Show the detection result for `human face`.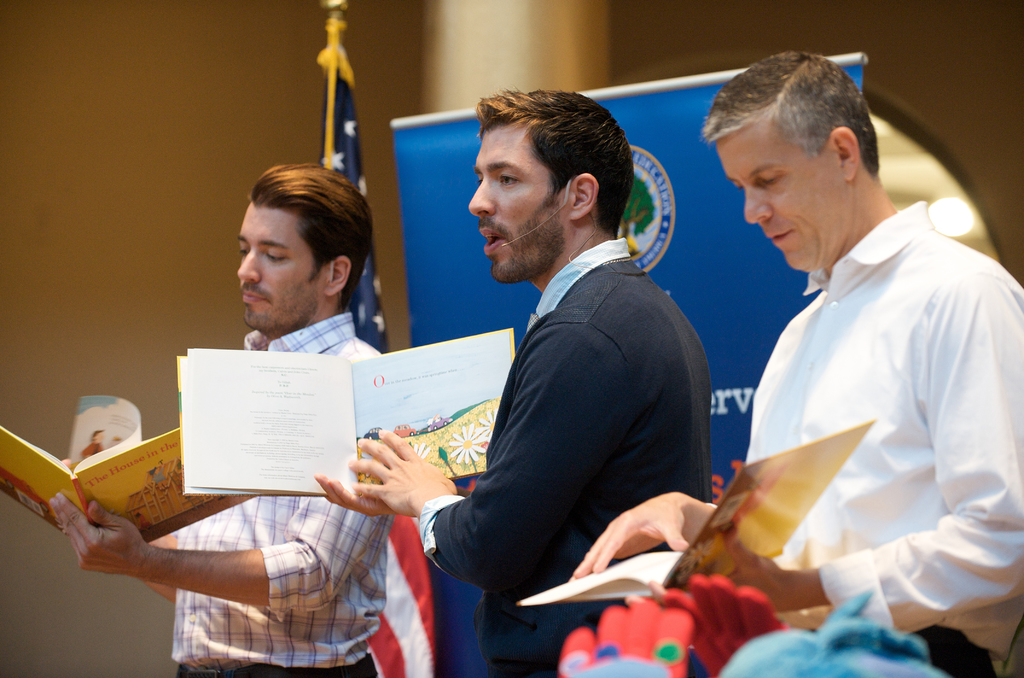
(470,124,571,265).
